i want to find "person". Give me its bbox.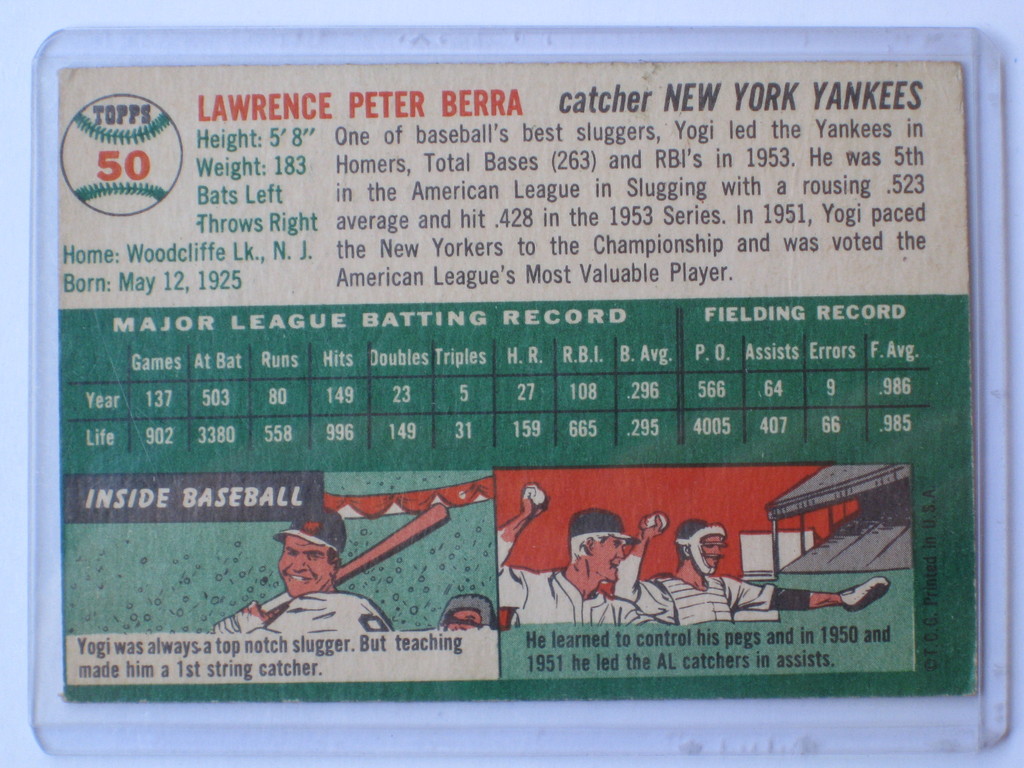
select_region(497, 482, 665, 630).
